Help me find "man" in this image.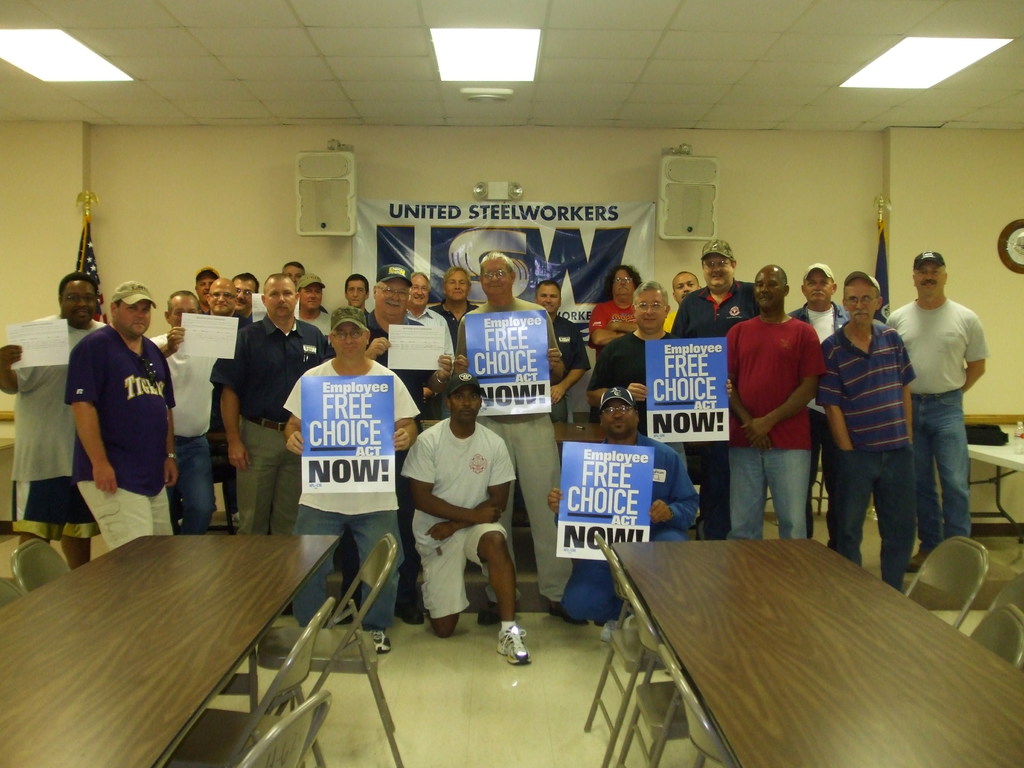
Found it: 444,250,566,623.
